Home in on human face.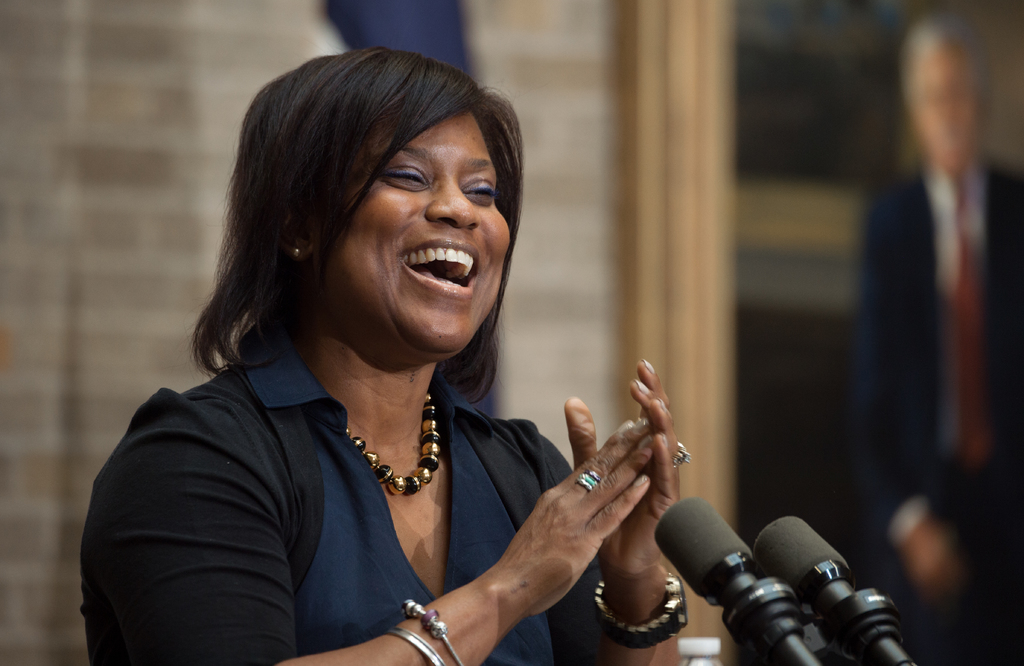
Homed in at box(308, 110, 506, 364).
